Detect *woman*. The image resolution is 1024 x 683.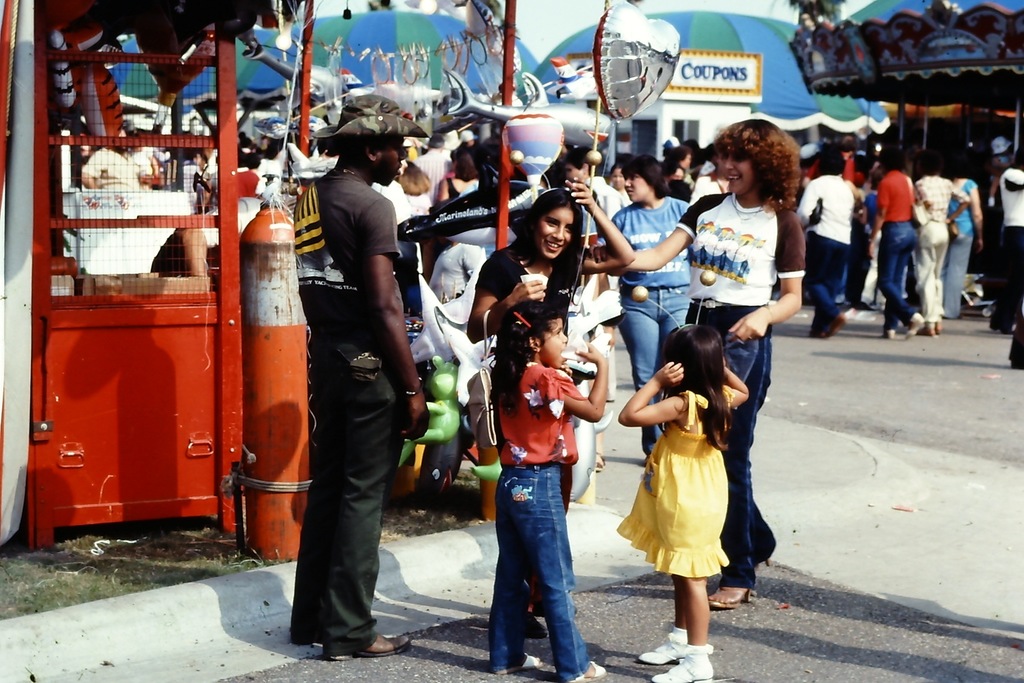
Rect(918, 152, 971, 341).
